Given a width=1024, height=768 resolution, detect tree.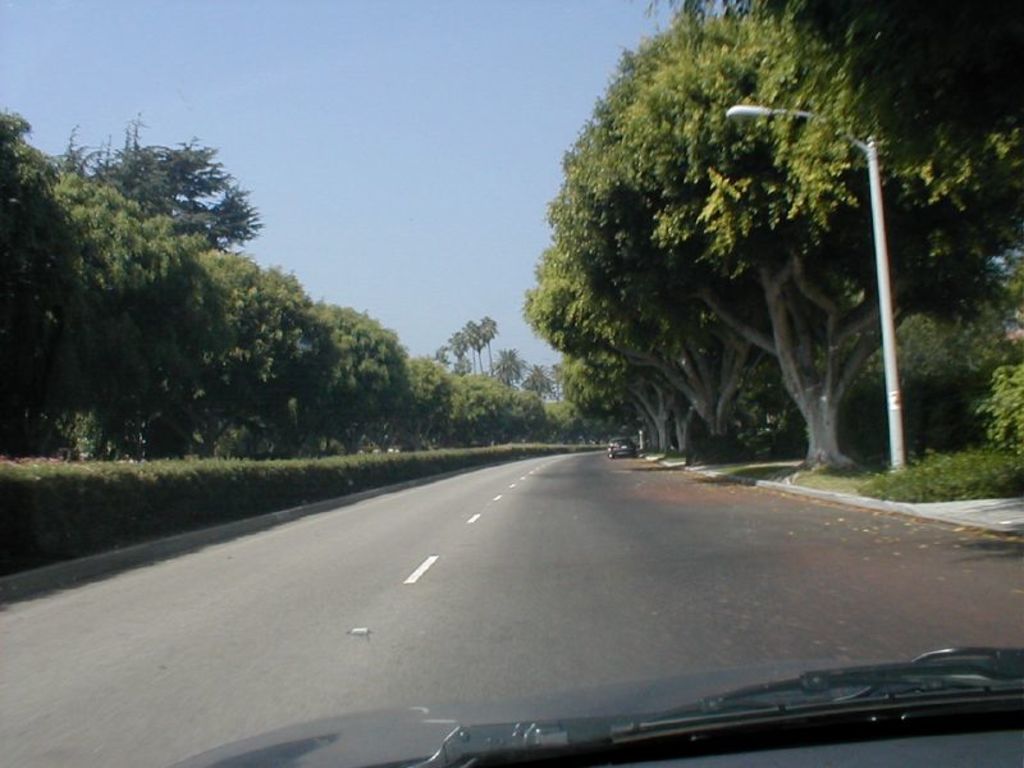
{"x1": 256, "y1": 259, "x2": 326, "y2": 457}.
